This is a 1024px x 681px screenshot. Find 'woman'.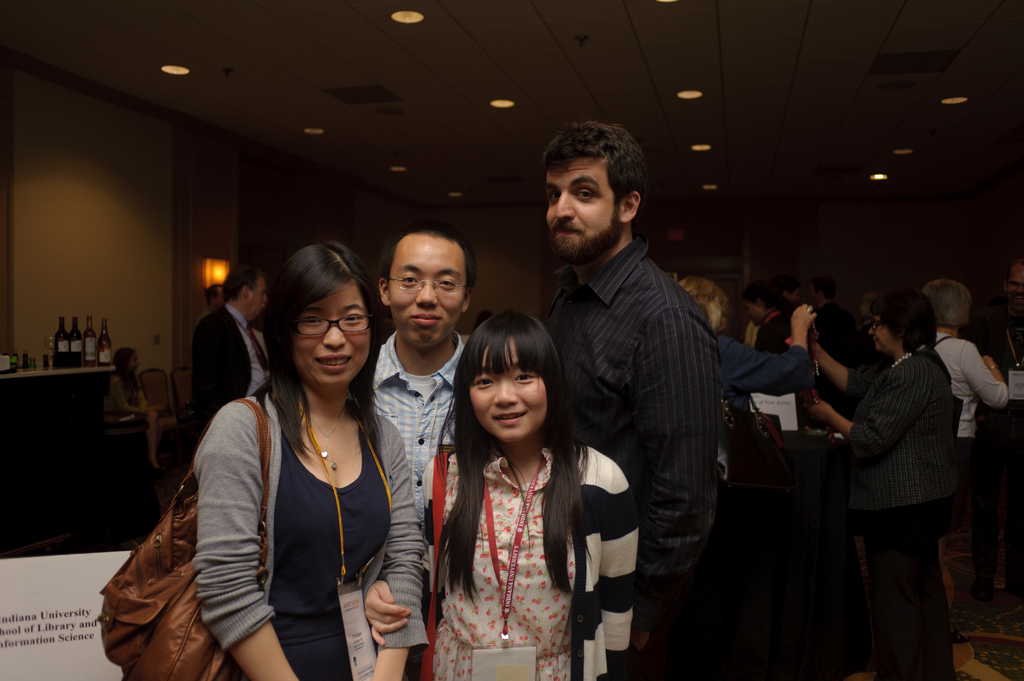
Bounding box: crop(749, 287, 799, 356).
